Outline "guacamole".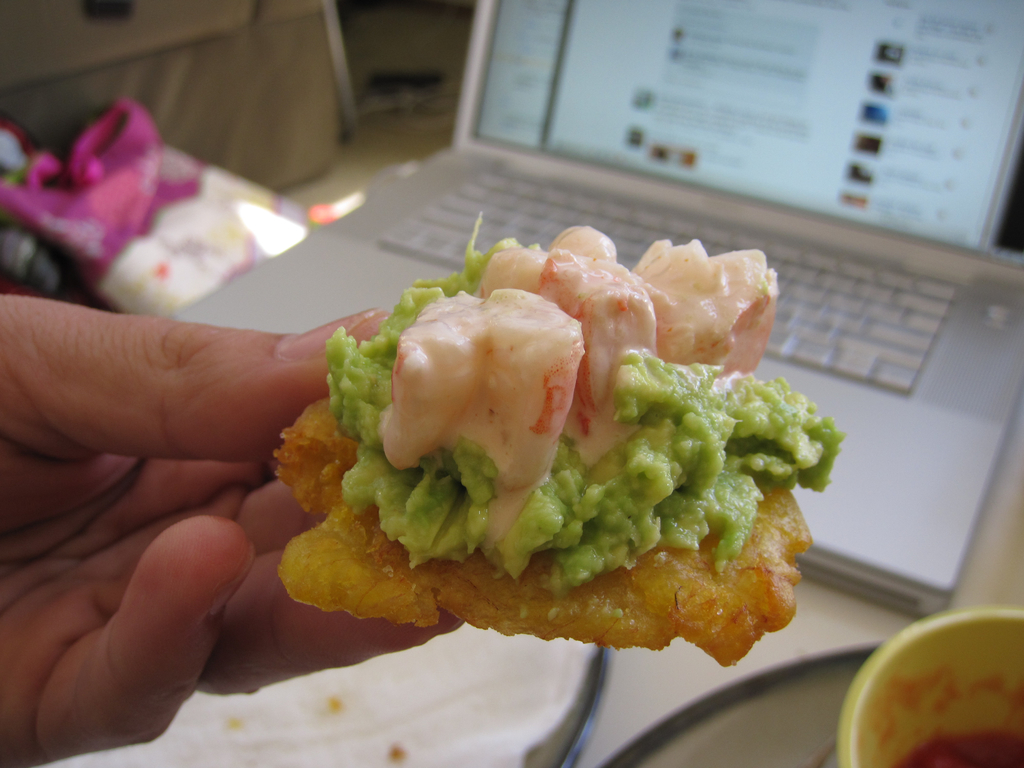
Outline: 326,241,844,600.
